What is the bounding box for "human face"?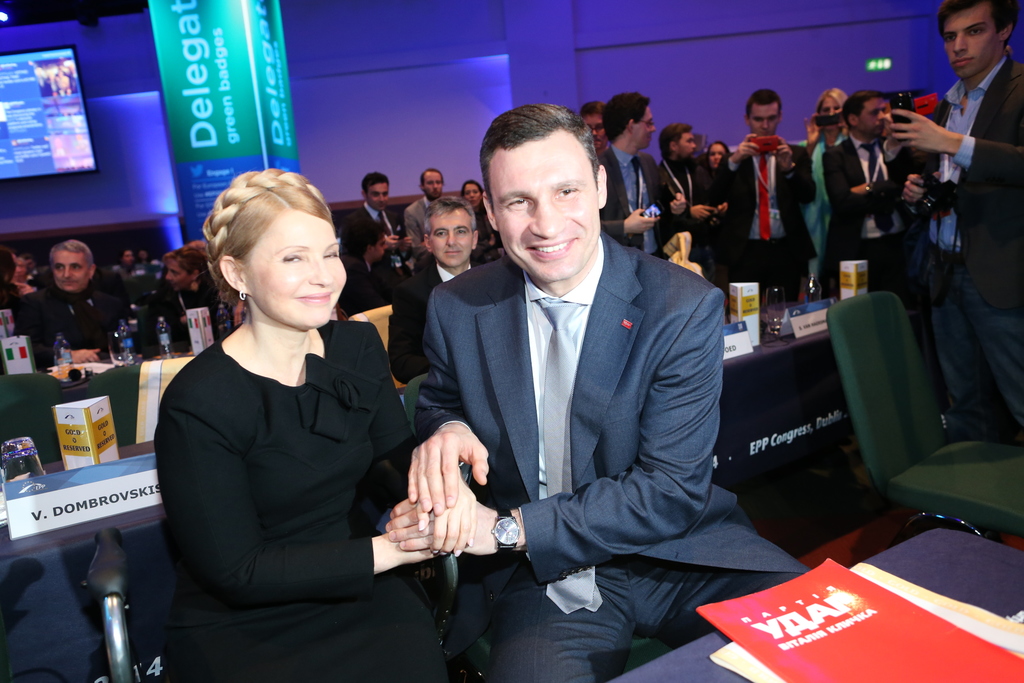
select_region(490, 135, 601, 278).
